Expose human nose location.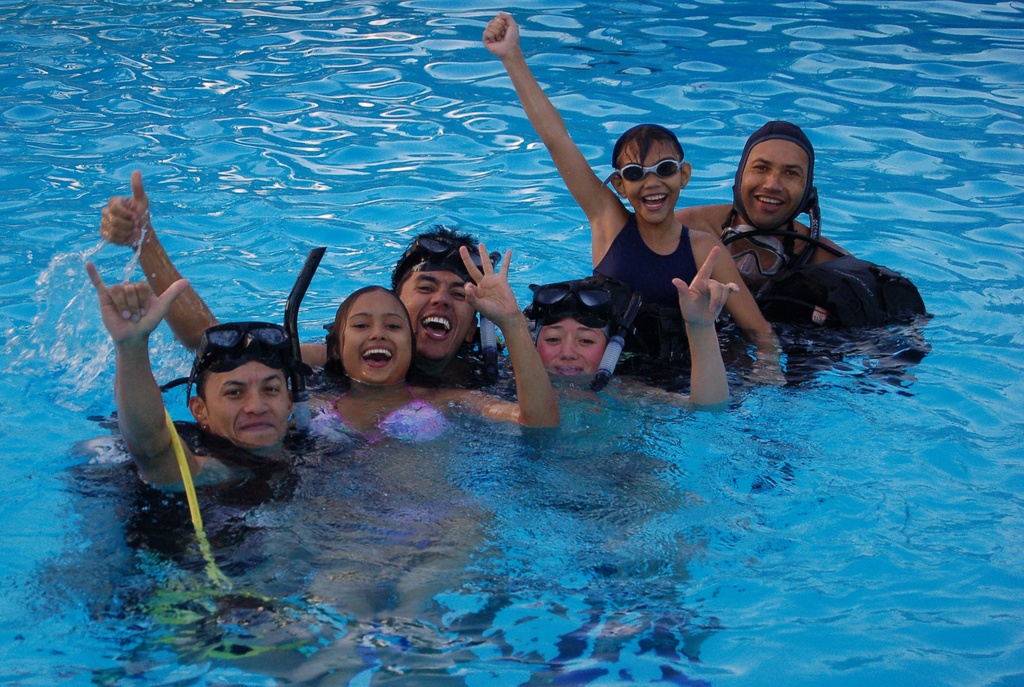
Exposed at l=646, t=177, r=662, b=187.
